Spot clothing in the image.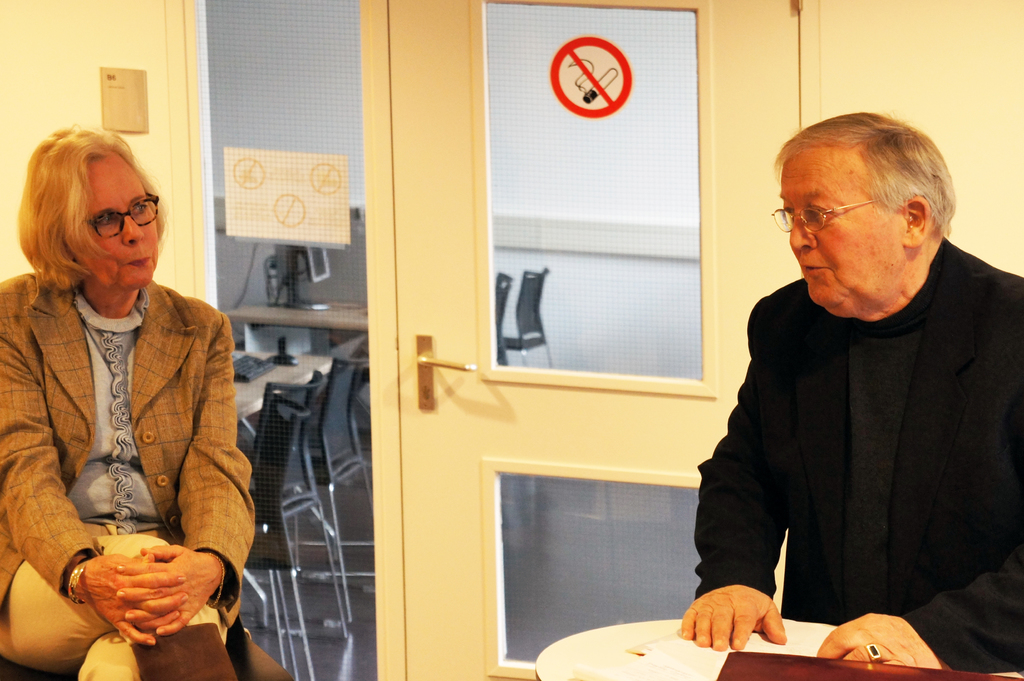
clothing found at detection(0, 264, 289, 680).
